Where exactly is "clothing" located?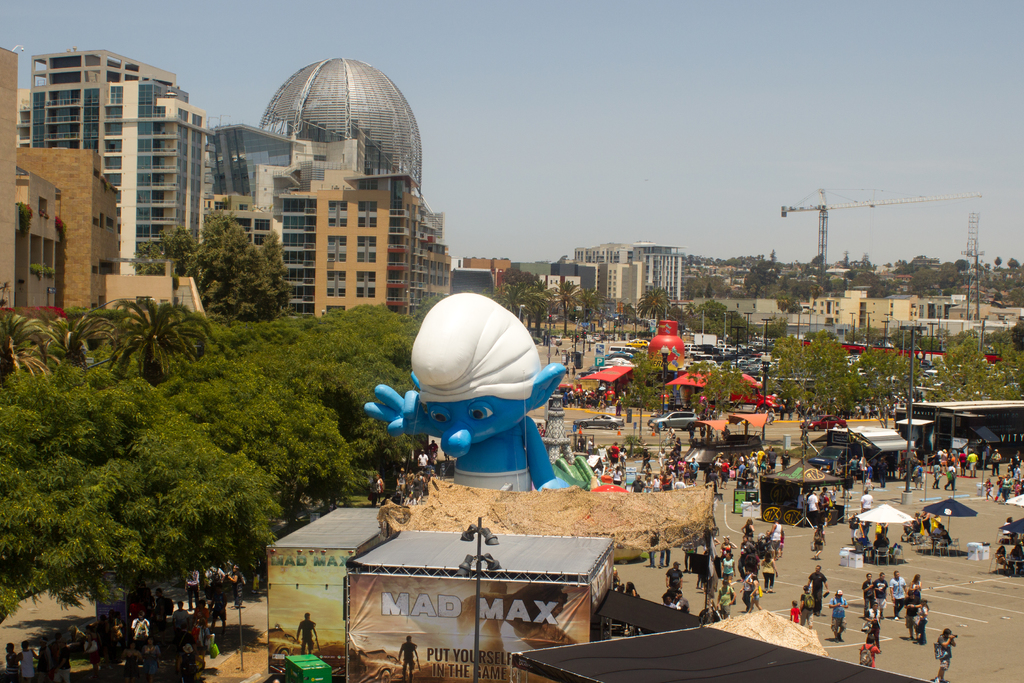
Its bounding box is (1002, 479, 1011, 498).
